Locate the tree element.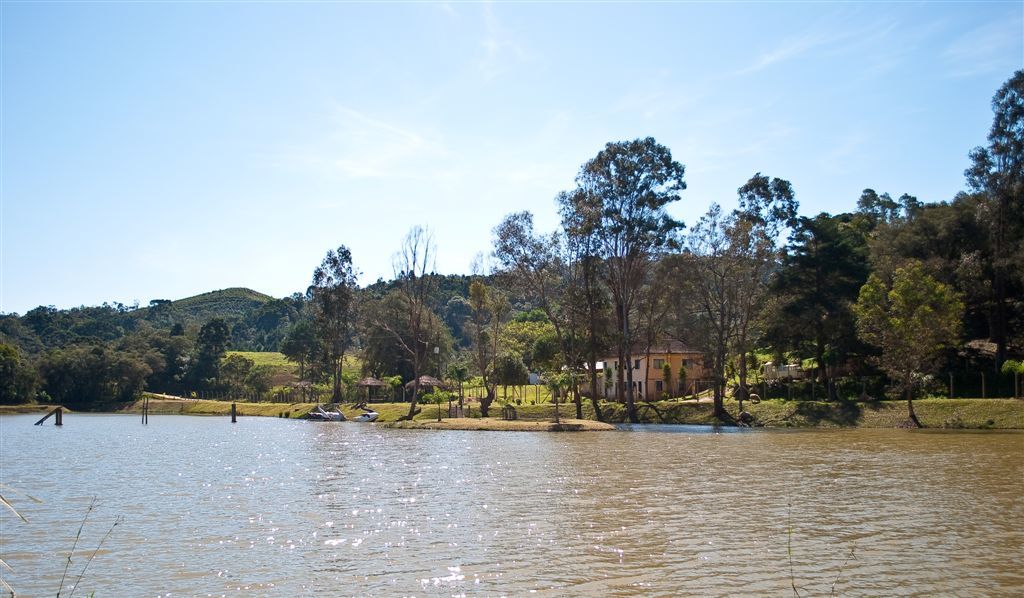
Element bbox: {"x1": 863, "y1": 235, "x2": 975, "y2": 418}.
